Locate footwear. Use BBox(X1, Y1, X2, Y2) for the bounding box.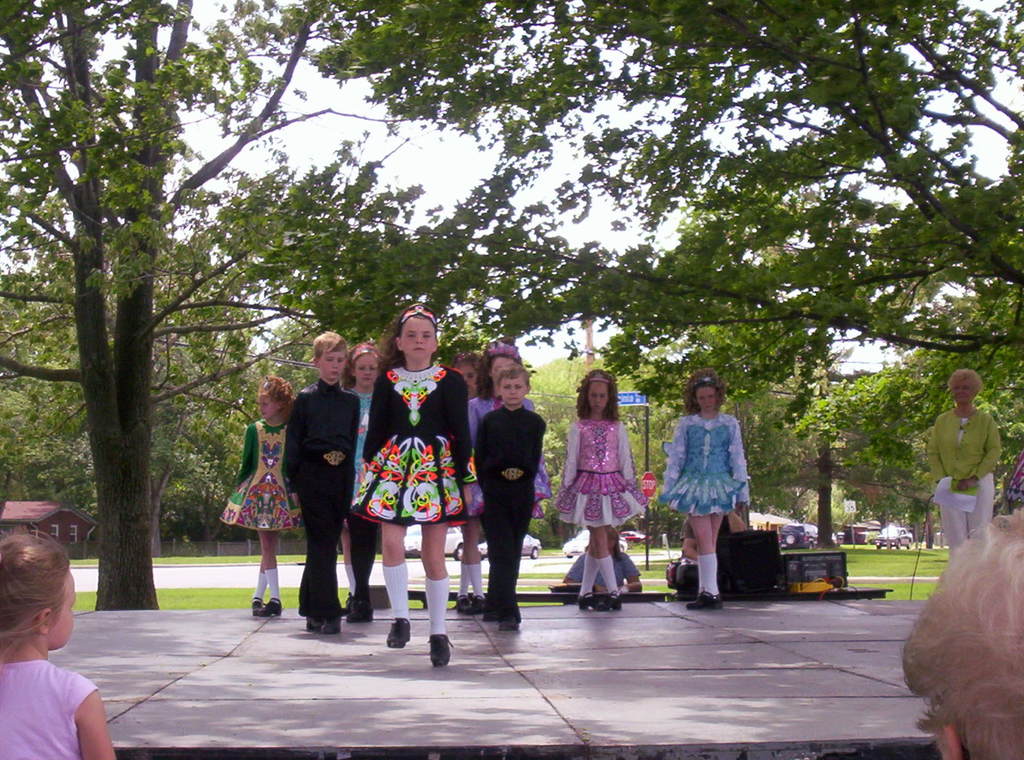
BBox(594, 592, 628, 613).
